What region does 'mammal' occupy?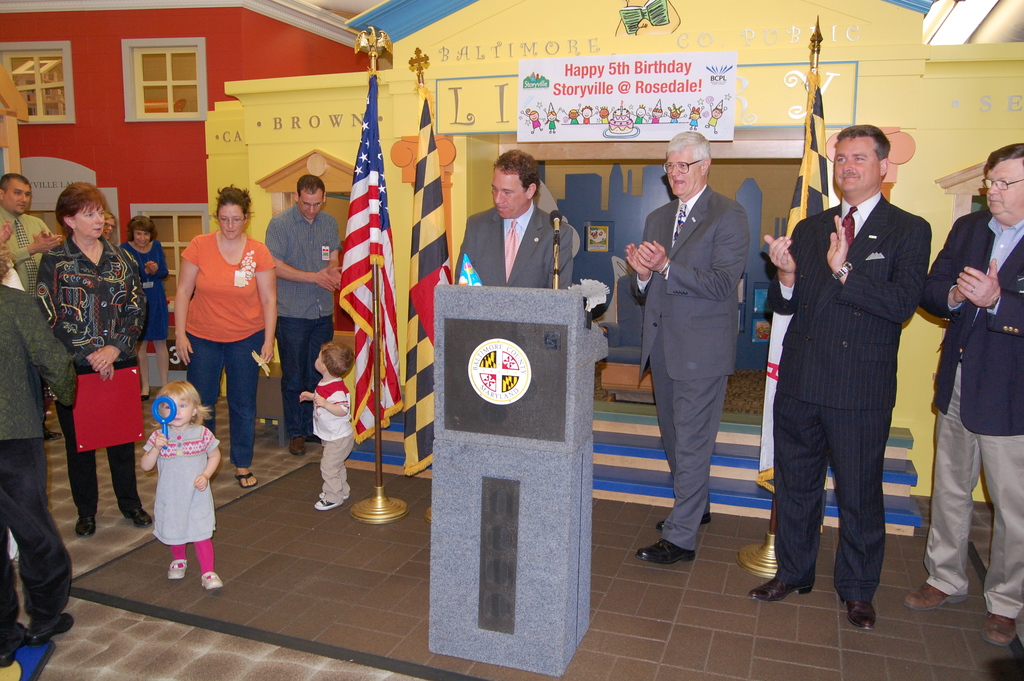
121,370,212,570.
